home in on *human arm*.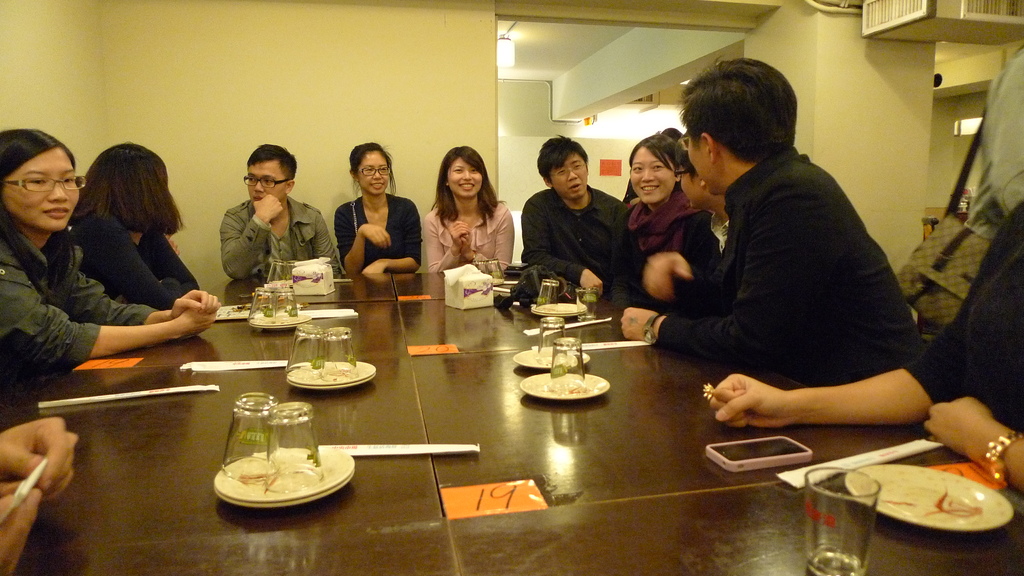
Homed in at 915/417/1023/503.
